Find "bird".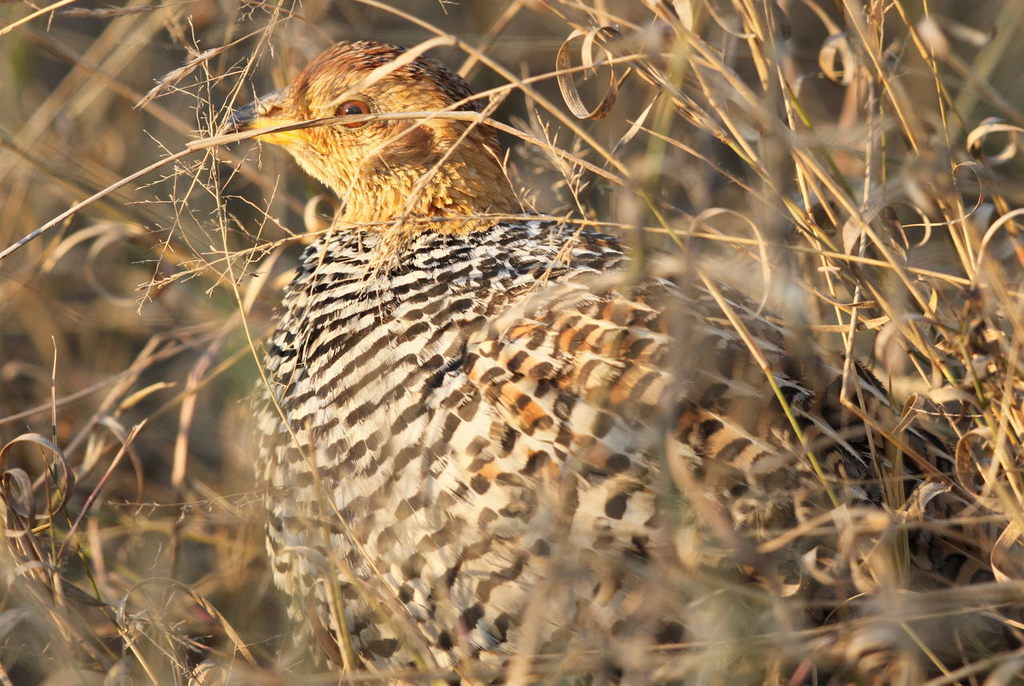
222,14,882,656.
